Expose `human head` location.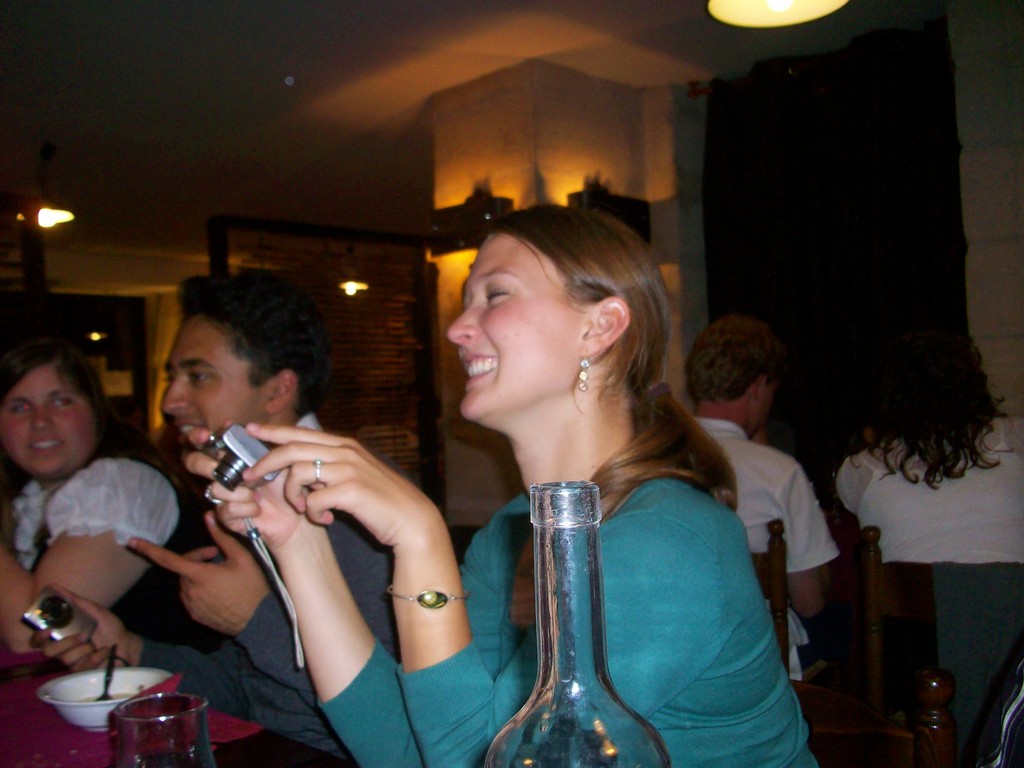
Exposed at Rect(470, 209, 680, 459).
